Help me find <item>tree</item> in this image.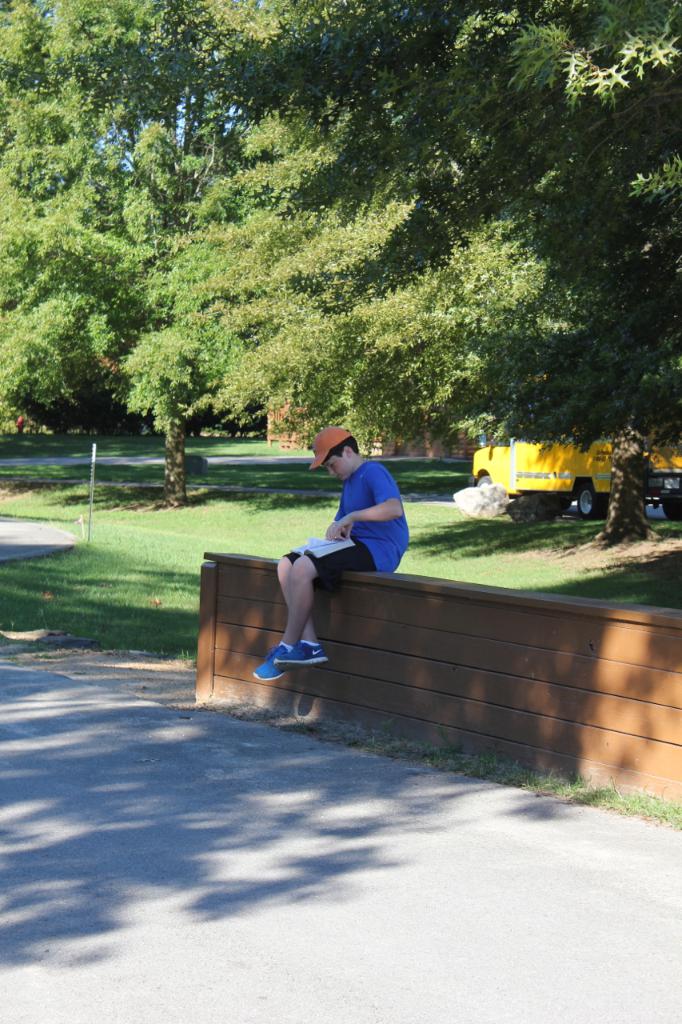
Found it: l=0, t=324, r=66, b=450.
